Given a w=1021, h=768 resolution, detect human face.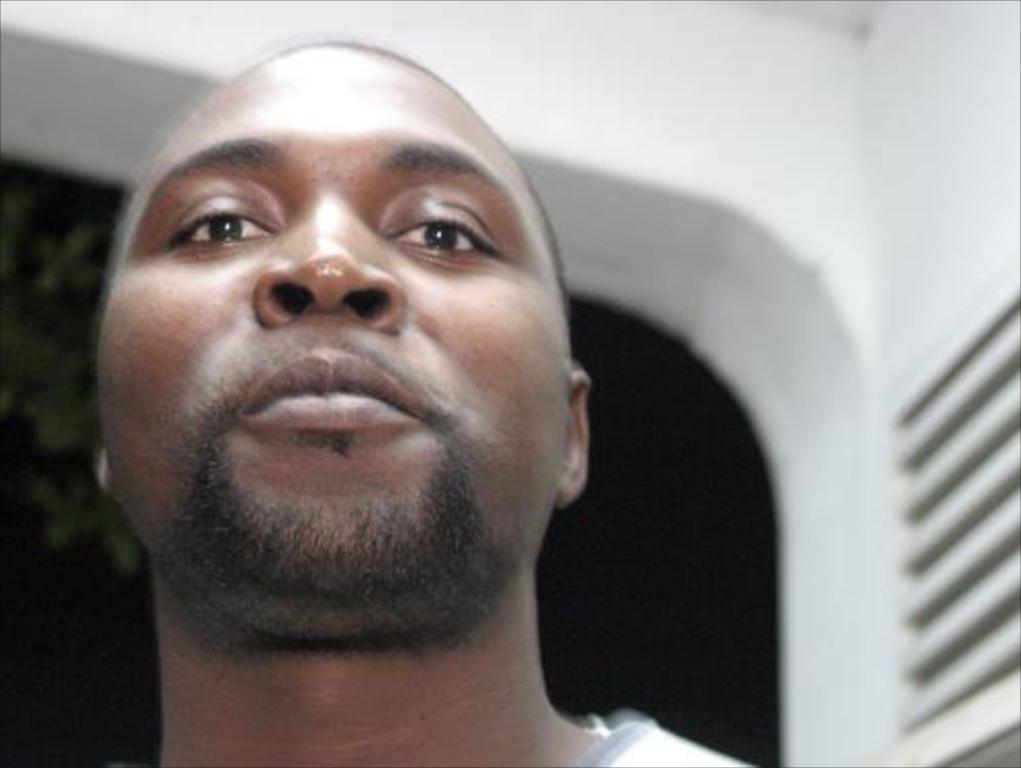
[96, 49, 576, 582].
